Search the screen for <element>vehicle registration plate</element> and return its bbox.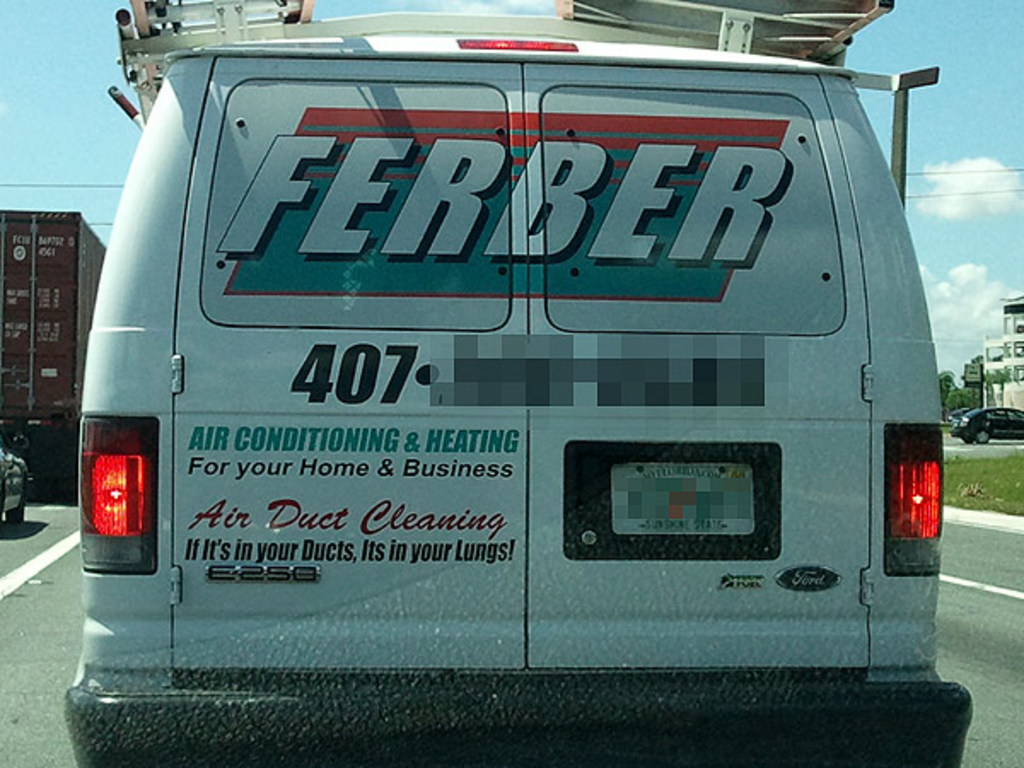
Found: l=572, t=444, r=778, b=563.
